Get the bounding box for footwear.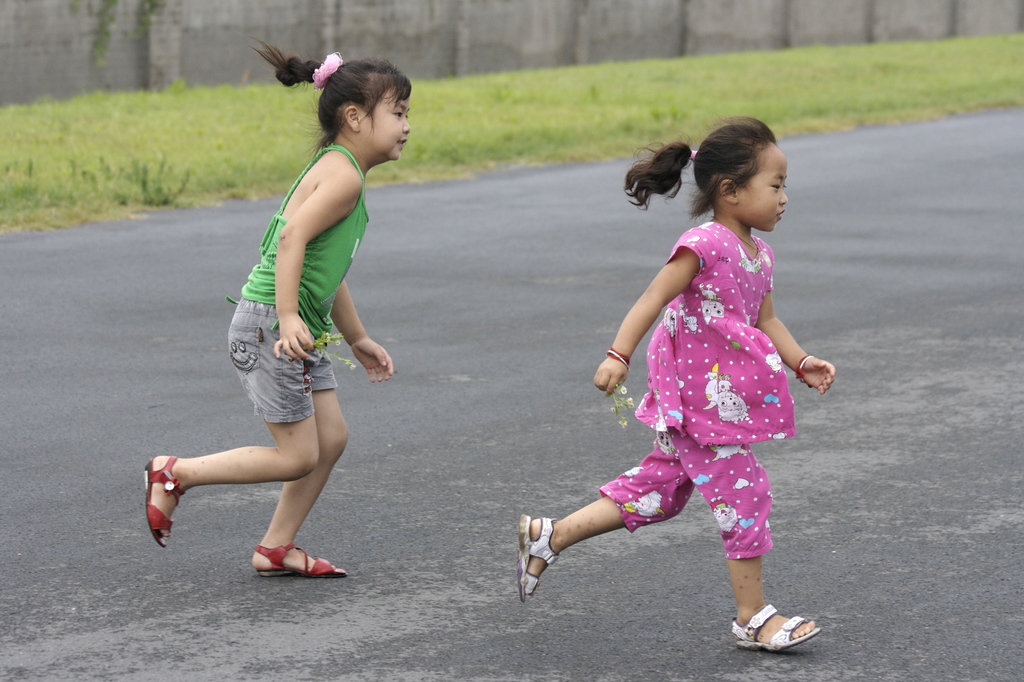
(left=143, top=456, right=188, bottom=548).
